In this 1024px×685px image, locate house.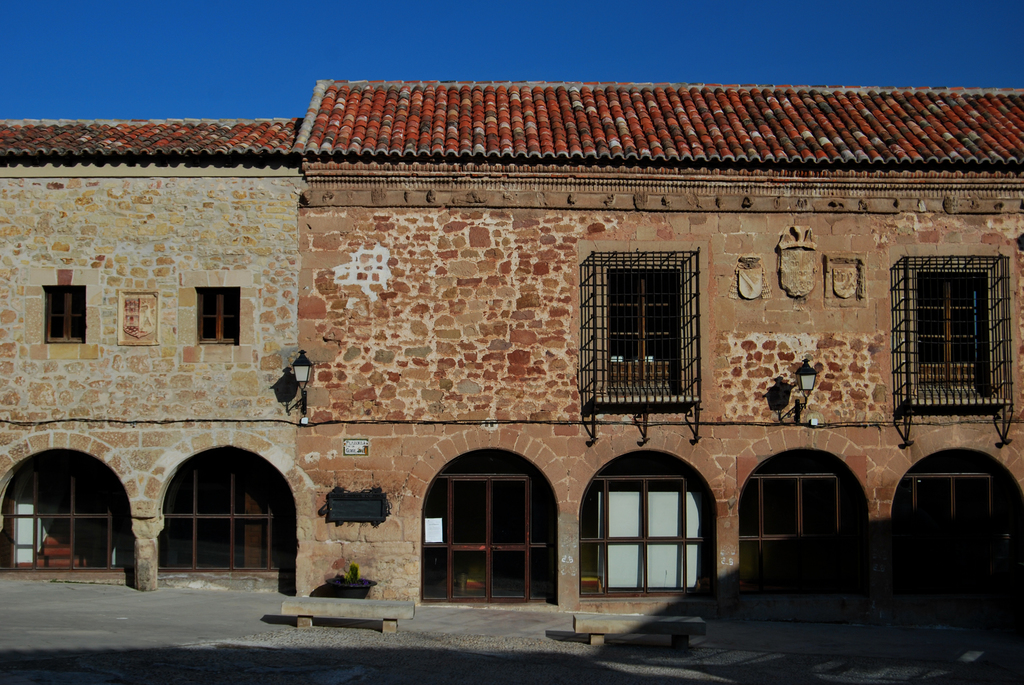
Bounding box: crop(0, 113, 303, 590).
